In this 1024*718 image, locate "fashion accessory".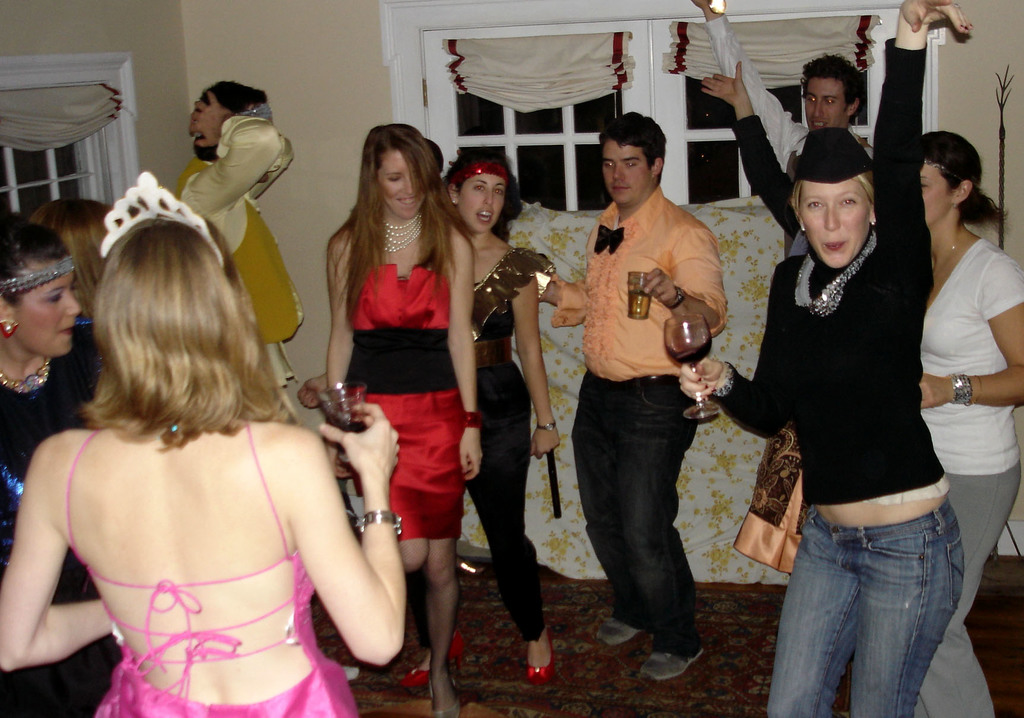
Bounding box: rect(449, 196, 458, 207).
